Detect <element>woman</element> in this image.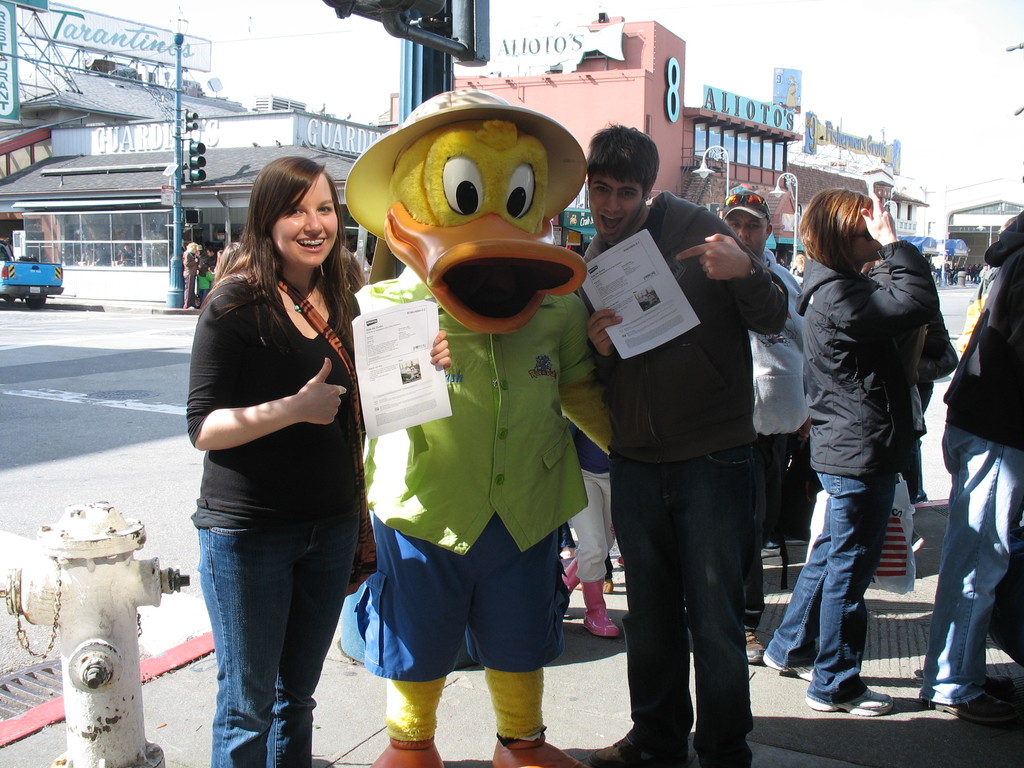
Detection: [x1=761, y1=191, x2=937, y2=725].
